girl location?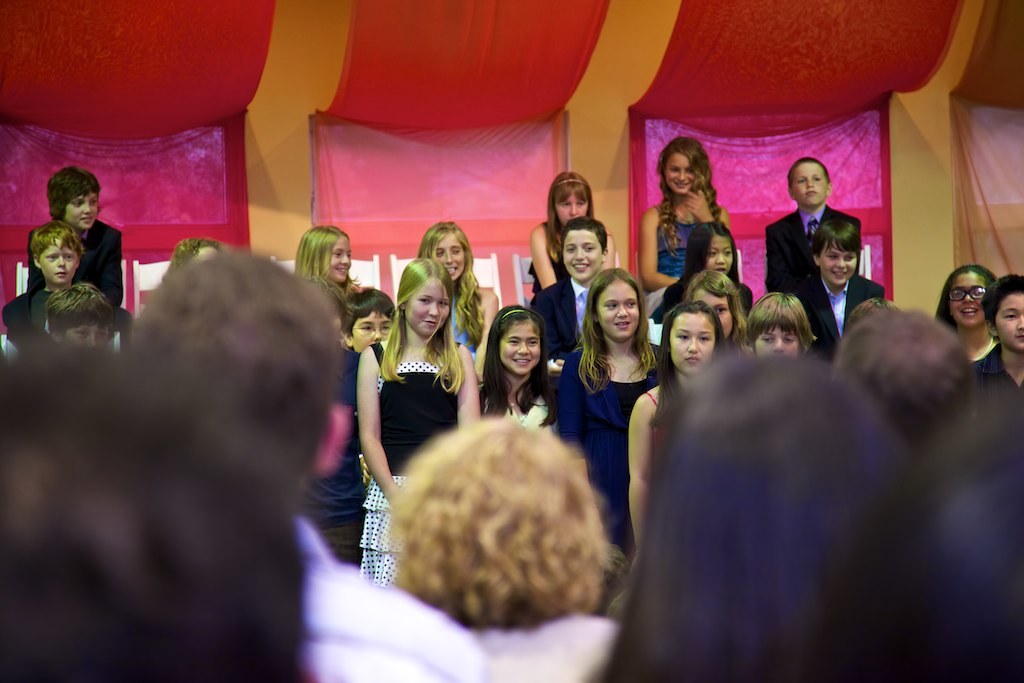
(357,249,486,585)
